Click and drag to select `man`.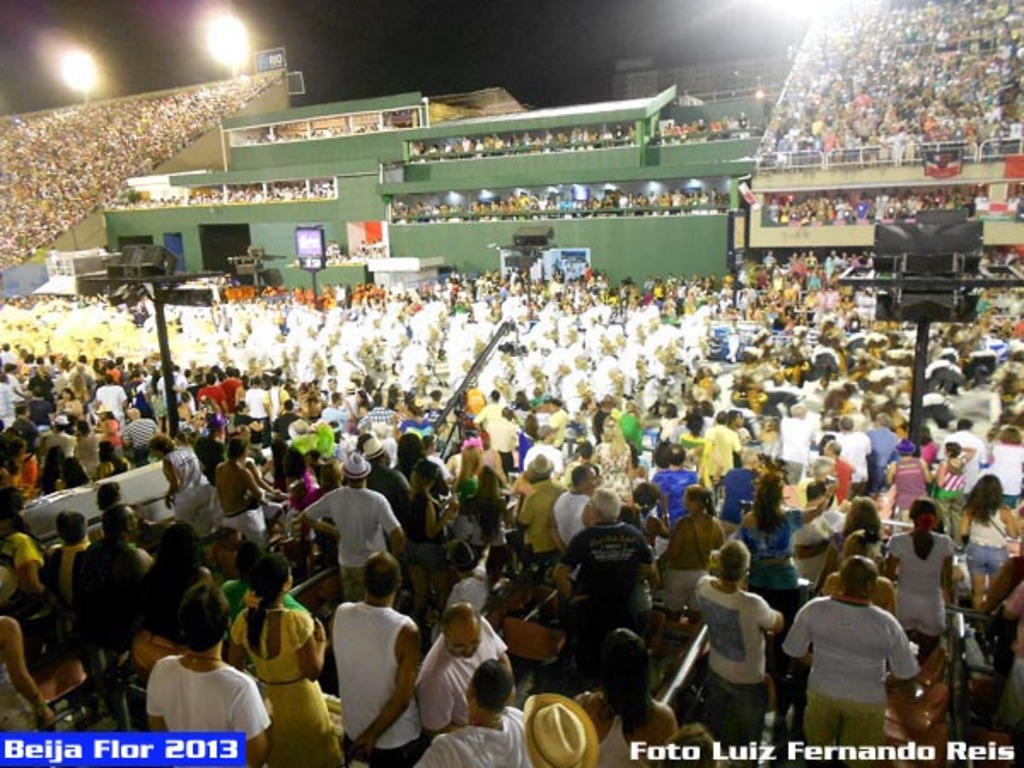
Selection: region(0, 372, 9, 411).
